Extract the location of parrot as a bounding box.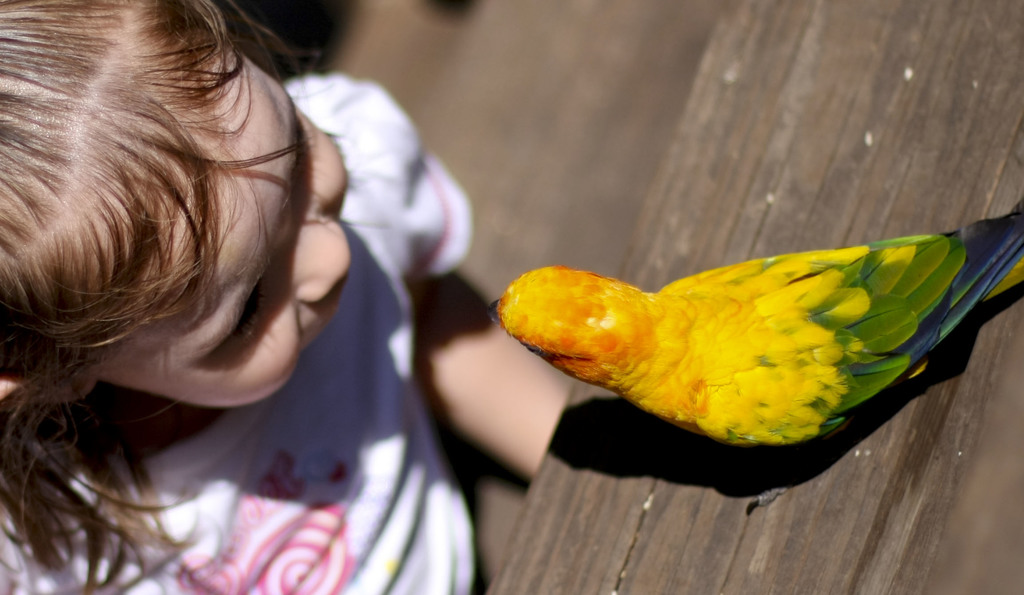
bbox(484, 198, 1023, 453).
